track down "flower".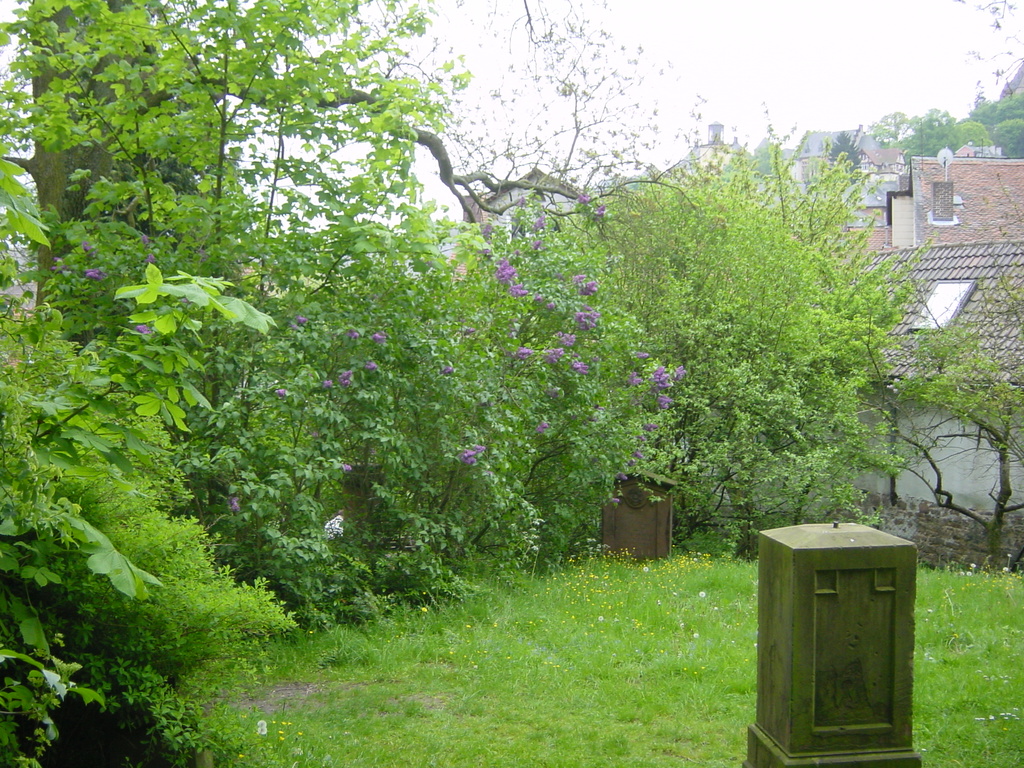
Tracked to bbox=[636, 452, 643, 458].
